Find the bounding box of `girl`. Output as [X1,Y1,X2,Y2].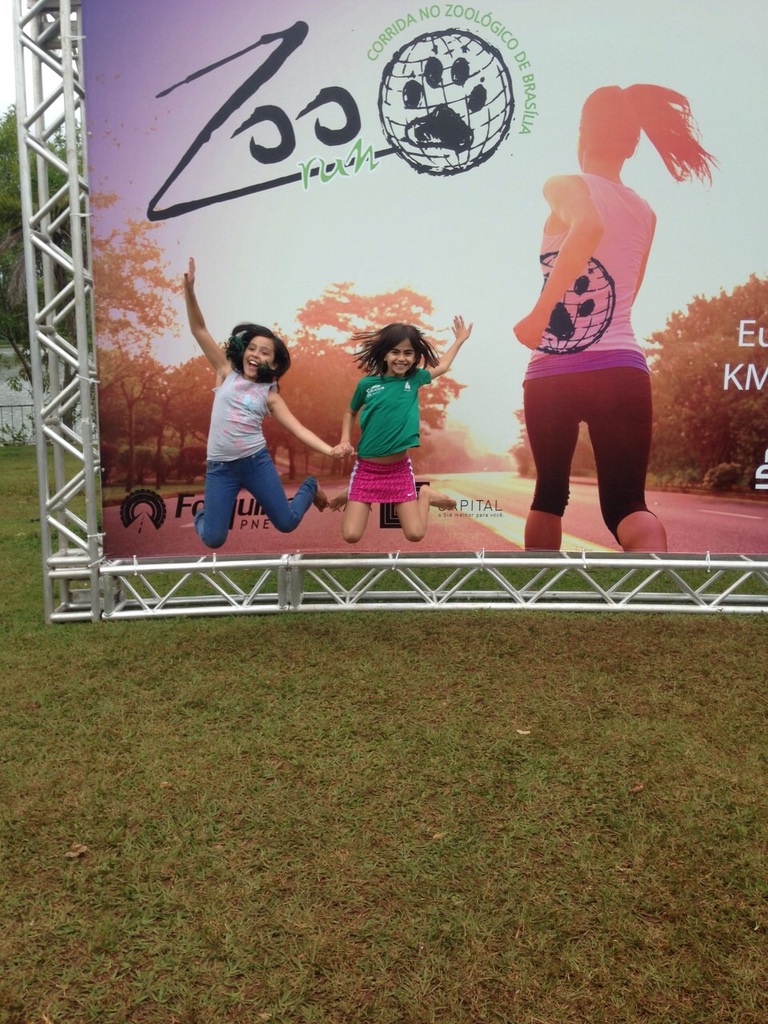
[183,244,338,529].
